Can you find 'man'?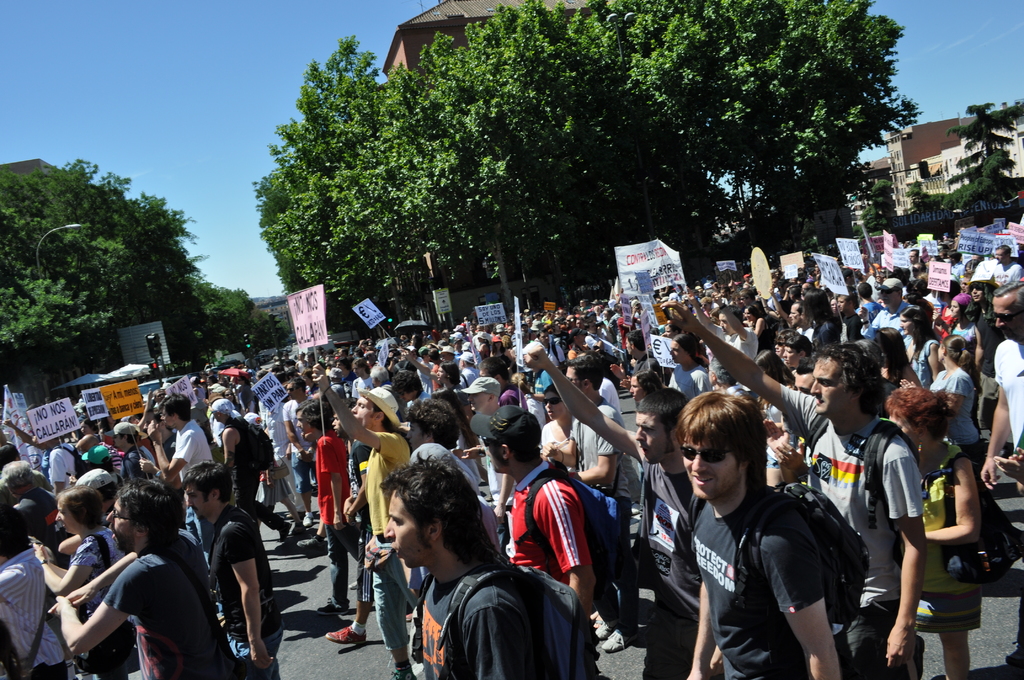
Yes, bounding box: select_region(543, 355, 636, 660).
